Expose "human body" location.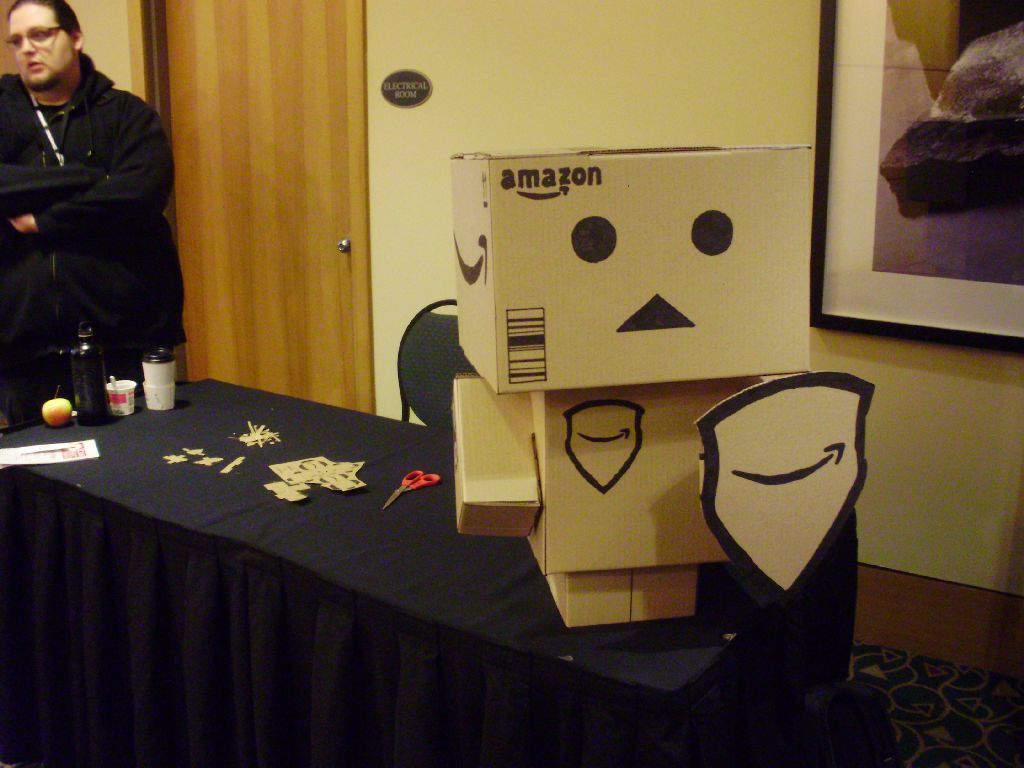
Exposed at bbox=[15, 0, 170, 424].
